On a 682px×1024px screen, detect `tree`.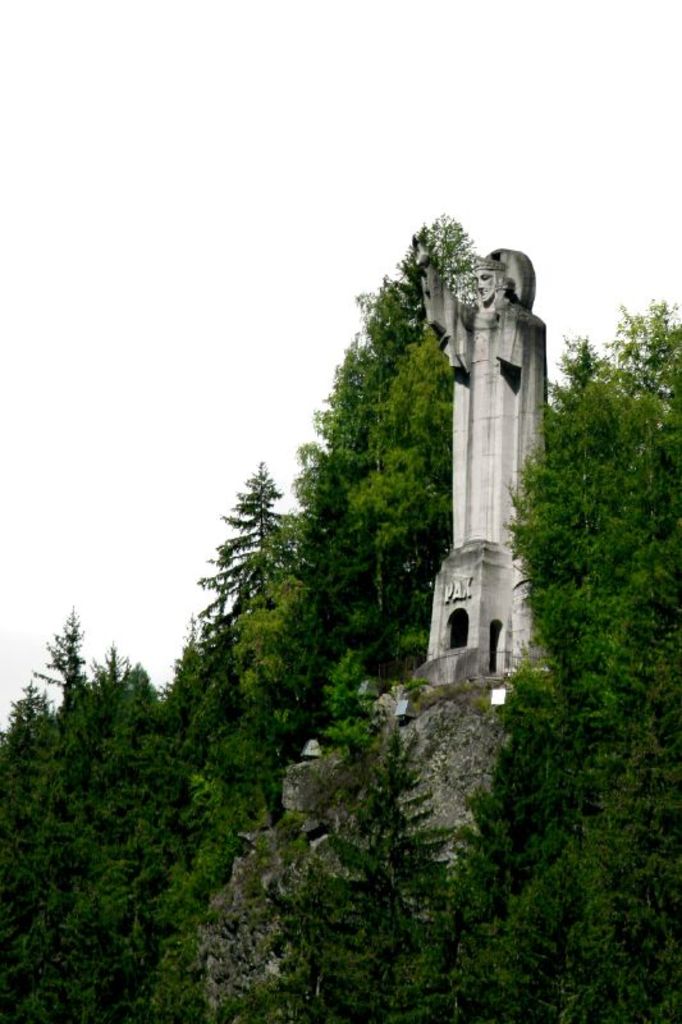
bbox(273, 438, 345, 517).
